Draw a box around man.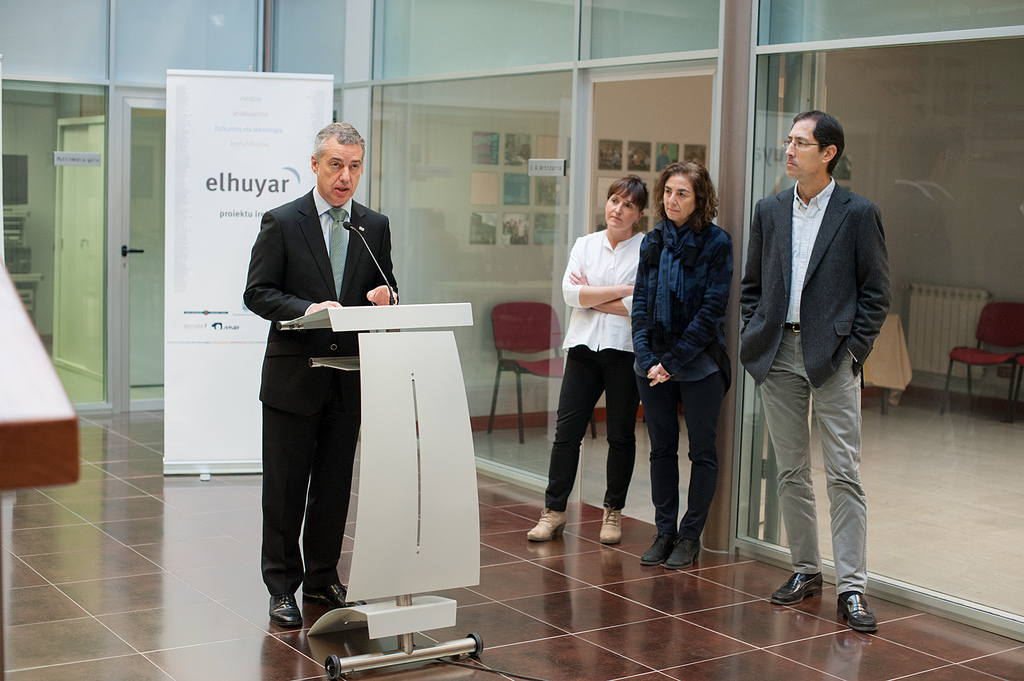
select_region(724, 102, 893, 644).
